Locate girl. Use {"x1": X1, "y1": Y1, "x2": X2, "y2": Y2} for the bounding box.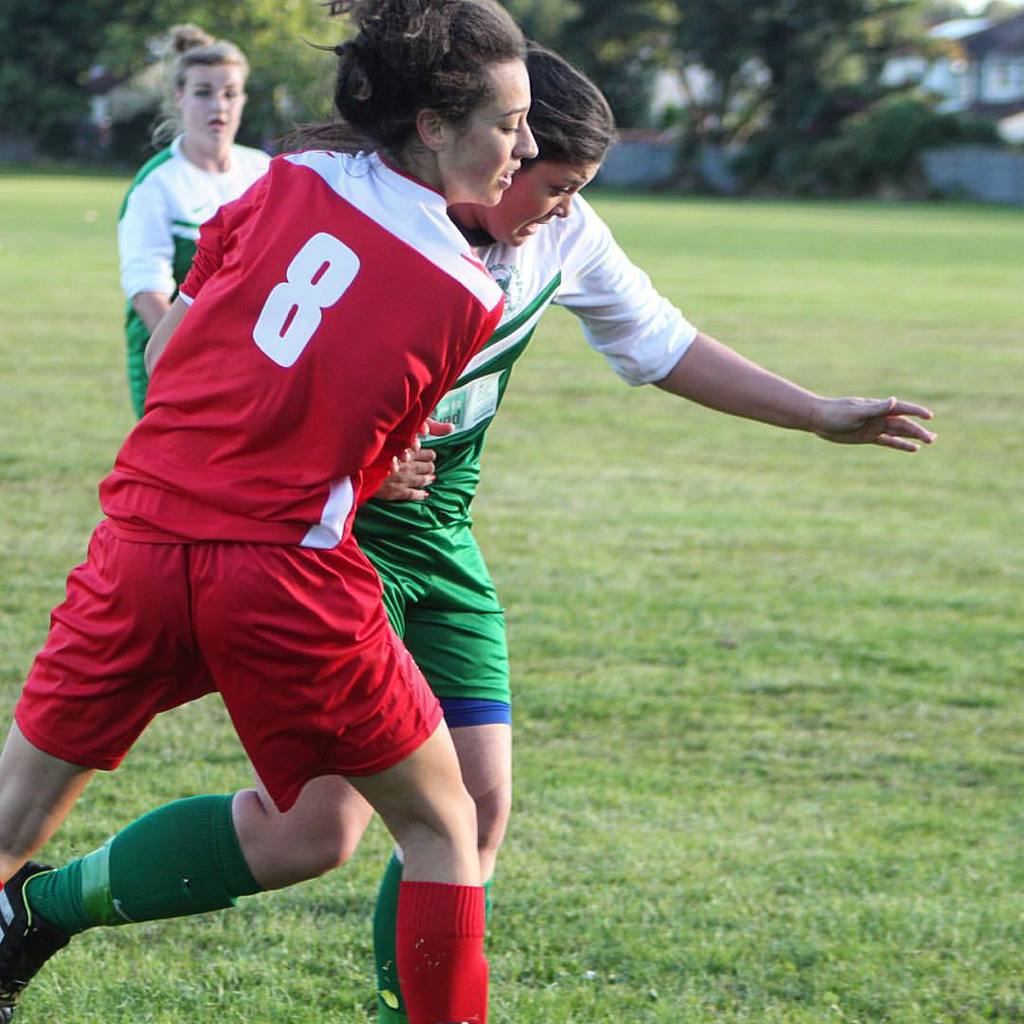
{"x1": 117, "y1": 23, "x2": 272, "y2": 421}.
